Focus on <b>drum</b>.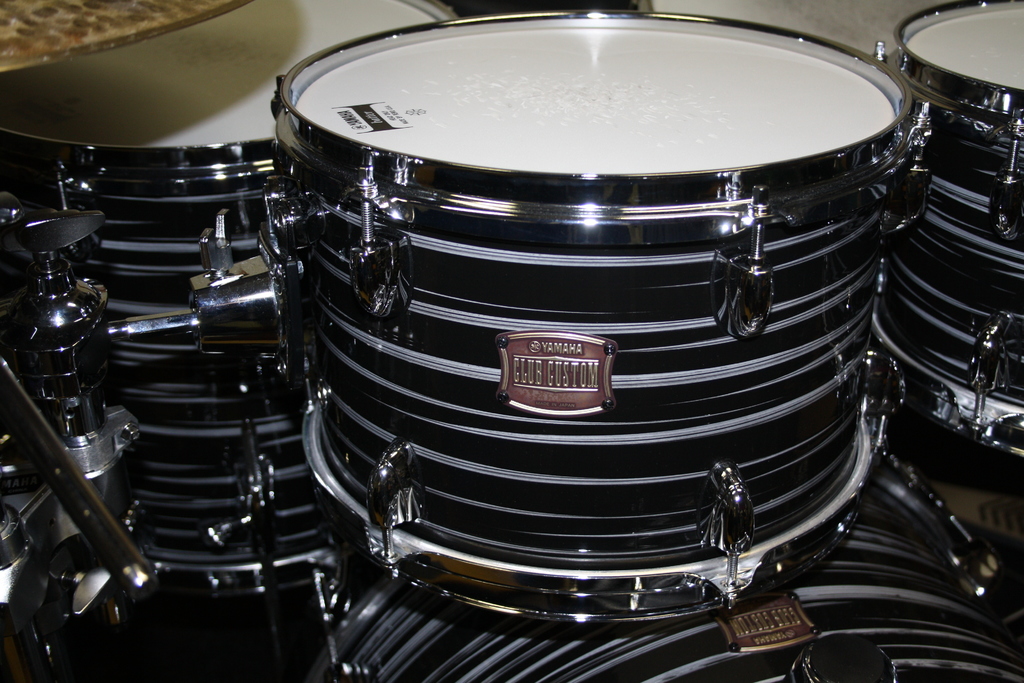
Focused at 869/0/1023/460.
